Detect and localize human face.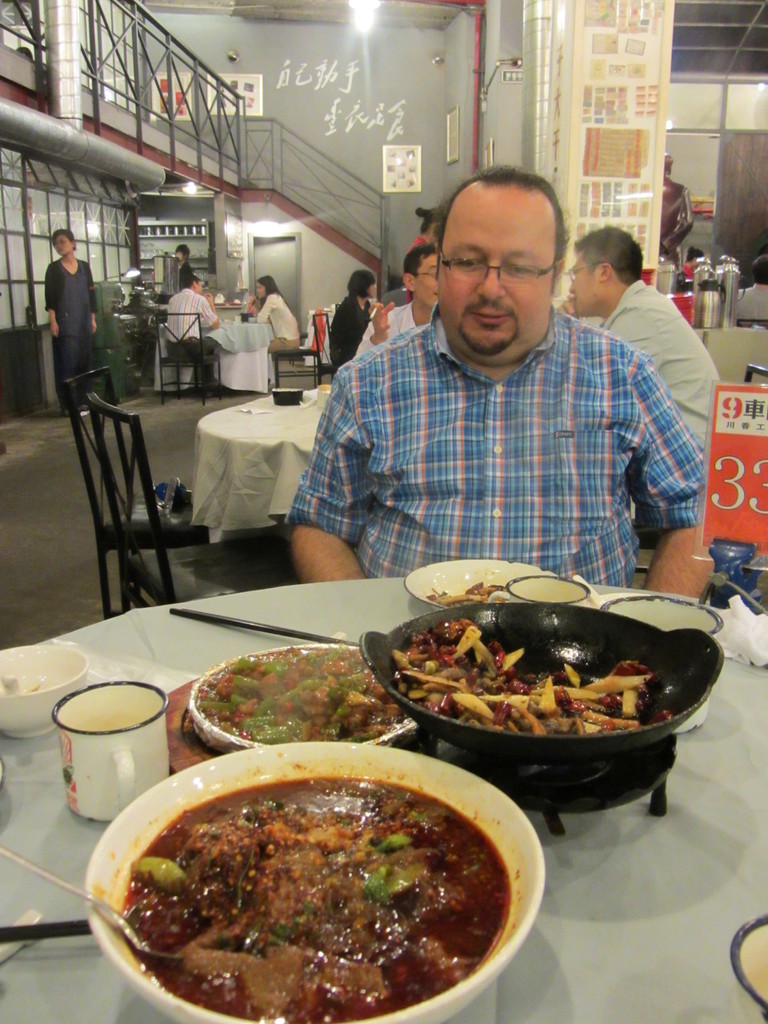
Localized at [415,257,440,304].
